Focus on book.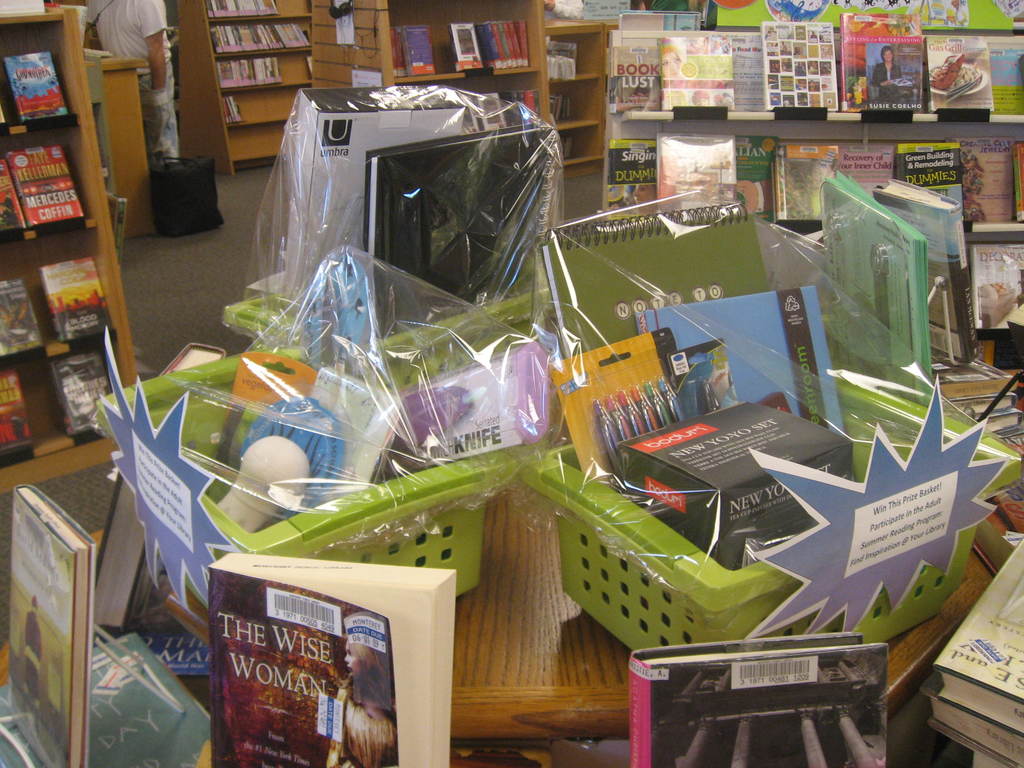
Focused at <region>3, 481, 95, 767</region>.
